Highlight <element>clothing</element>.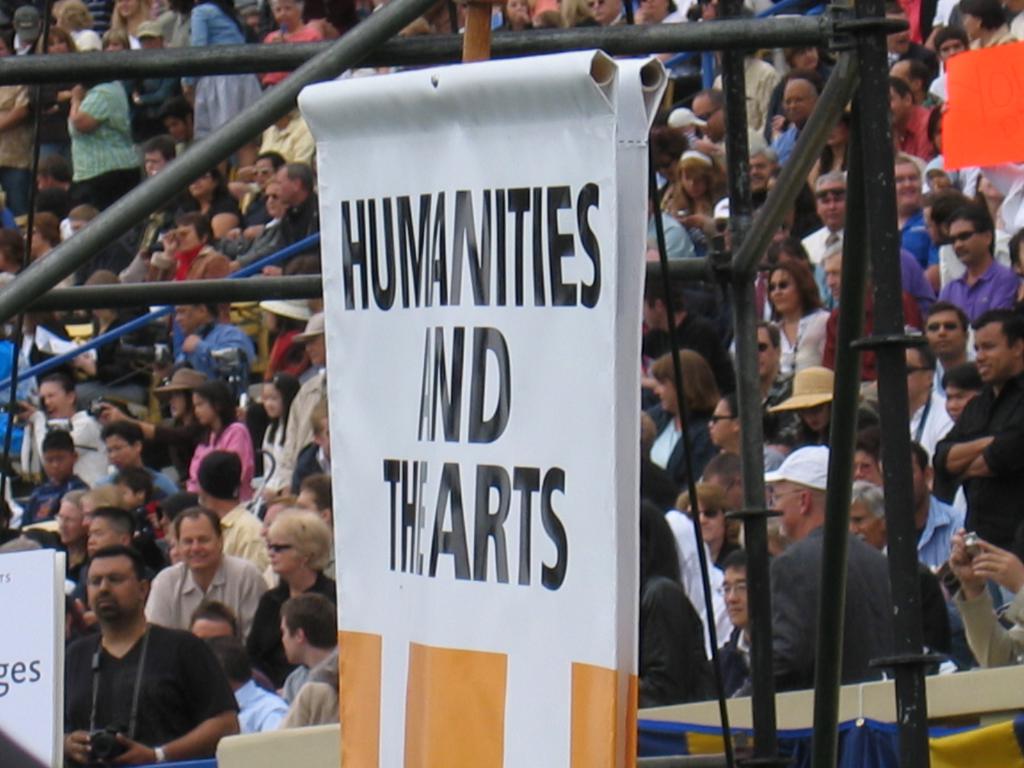
Highlighted region: 221,502,282,593.
